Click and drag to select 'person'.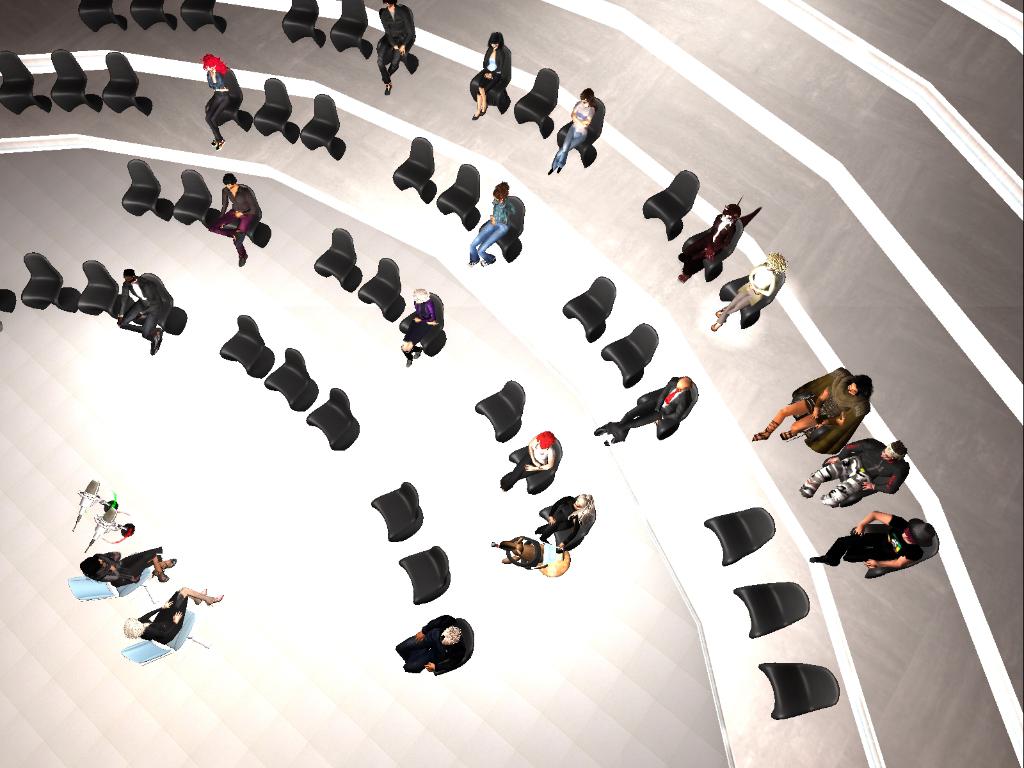
Selection: rect(401, 289, 439, 367).
